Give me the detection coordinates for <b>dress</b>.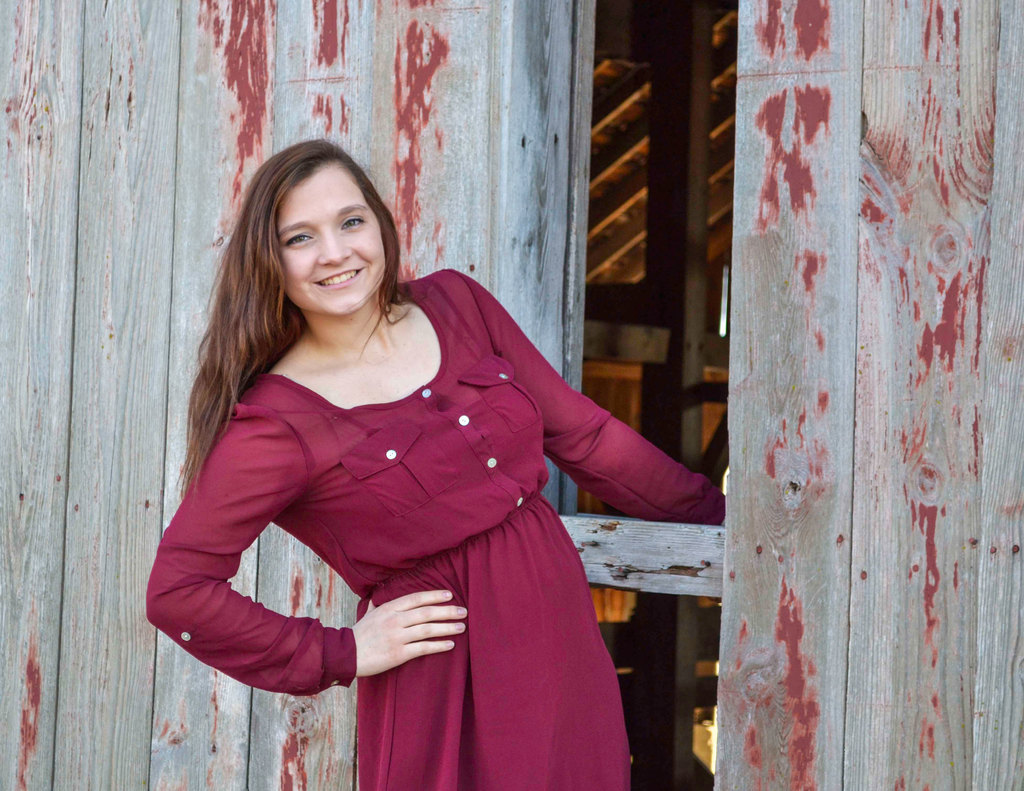
(147, 263, 726, 790).
